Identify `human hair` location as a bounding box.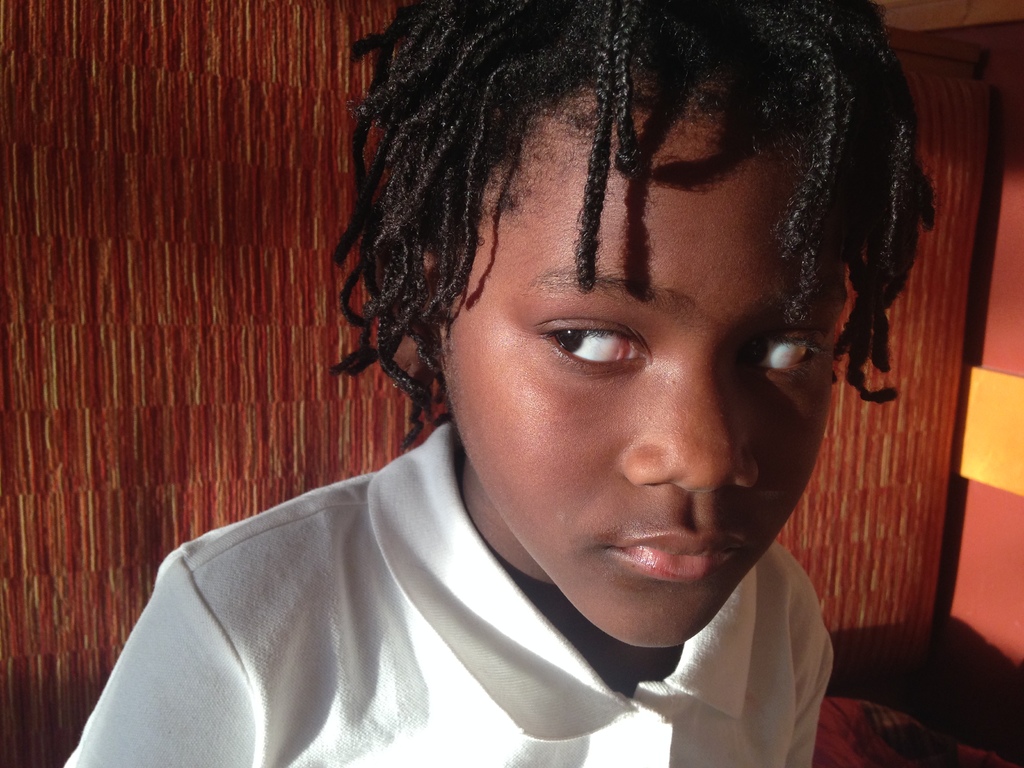
[328, 0, 940, 445].
